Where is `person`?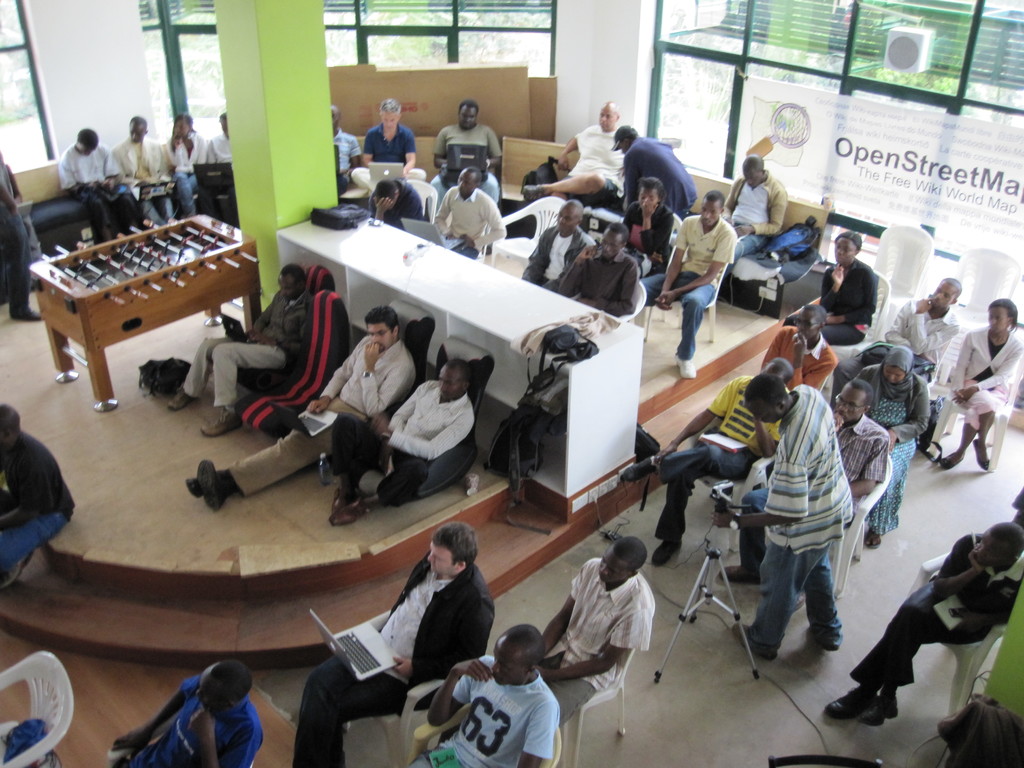
[x1=522, y1=202, x2=589, y2=290].
